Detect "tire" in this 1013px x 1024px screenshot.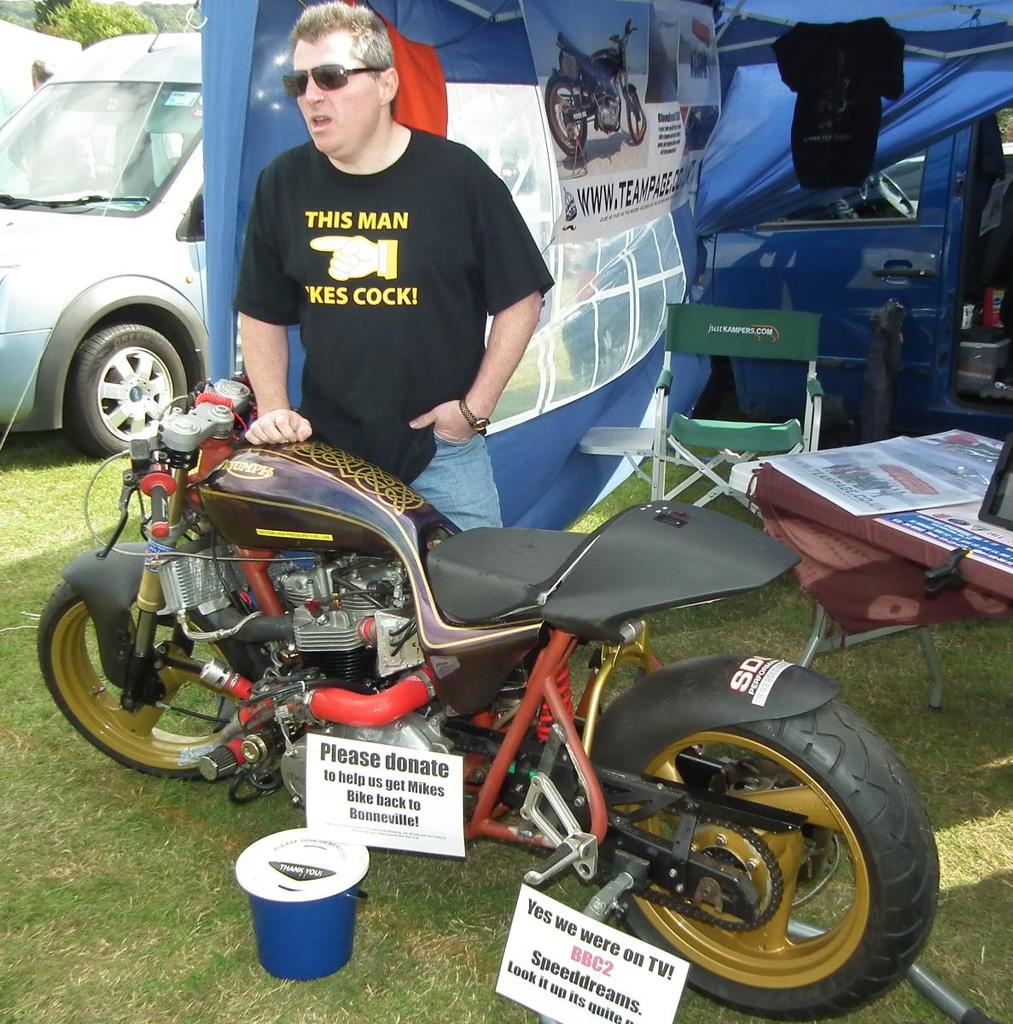
Detection: 62, 325, 189, 459.
